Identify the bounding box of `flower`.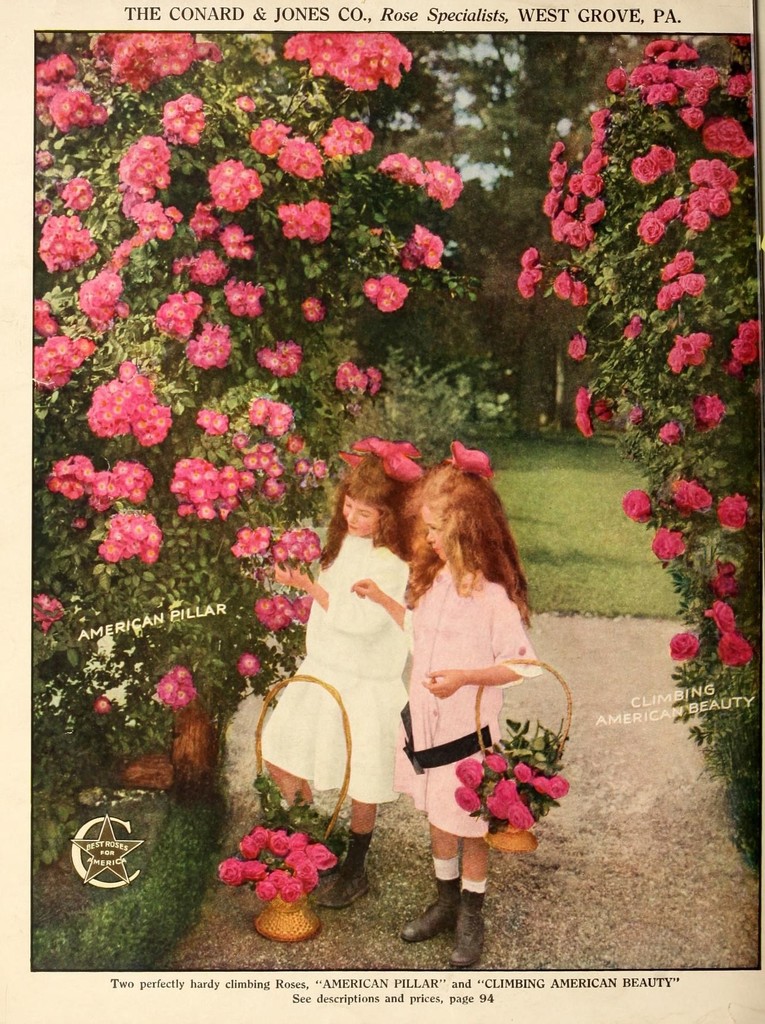
l=149, t=291, r=205, b=337.
